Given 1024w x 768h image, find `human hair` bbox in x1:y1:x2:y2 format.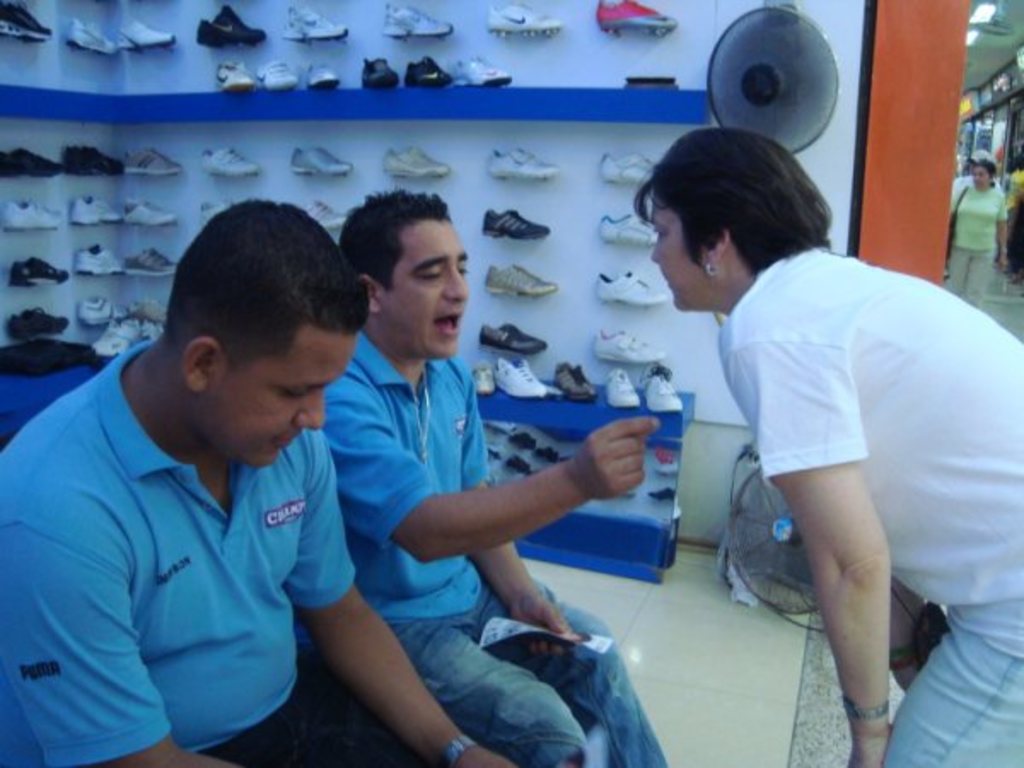
164:196:369:381.
